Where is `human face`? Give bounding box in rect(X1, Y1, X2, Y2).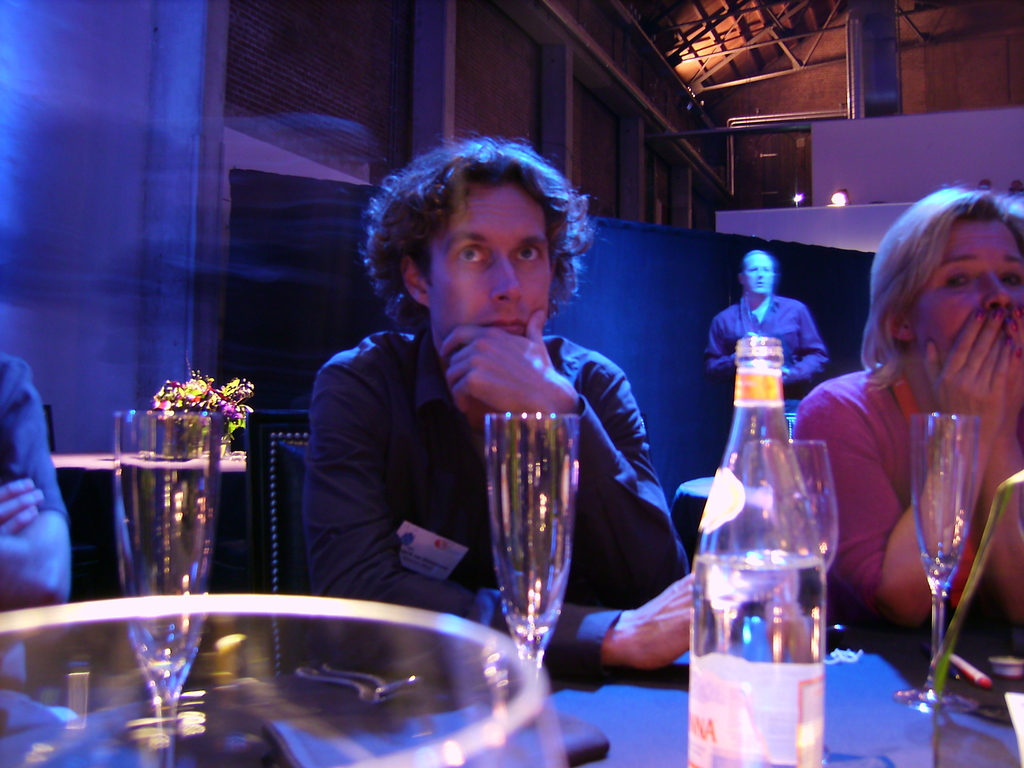
rect(911, 219, 1023, 384).
